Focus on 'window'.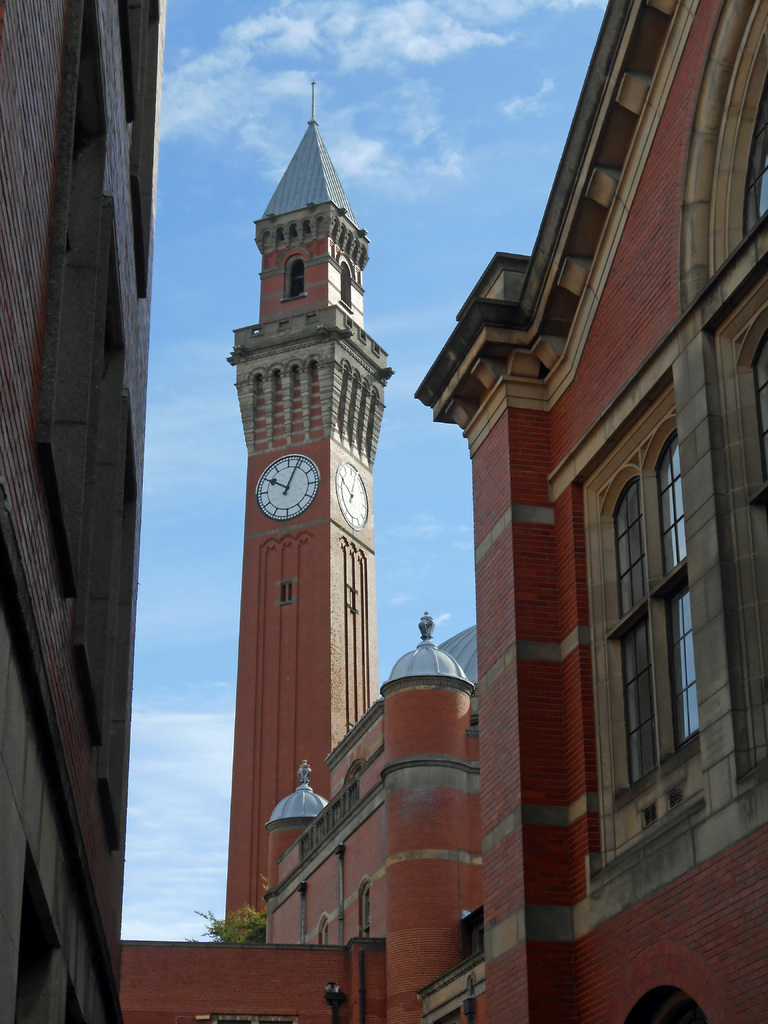
Focused at {"x1": 665, "y1": 580, "x2": 696, "y2": 746}.
